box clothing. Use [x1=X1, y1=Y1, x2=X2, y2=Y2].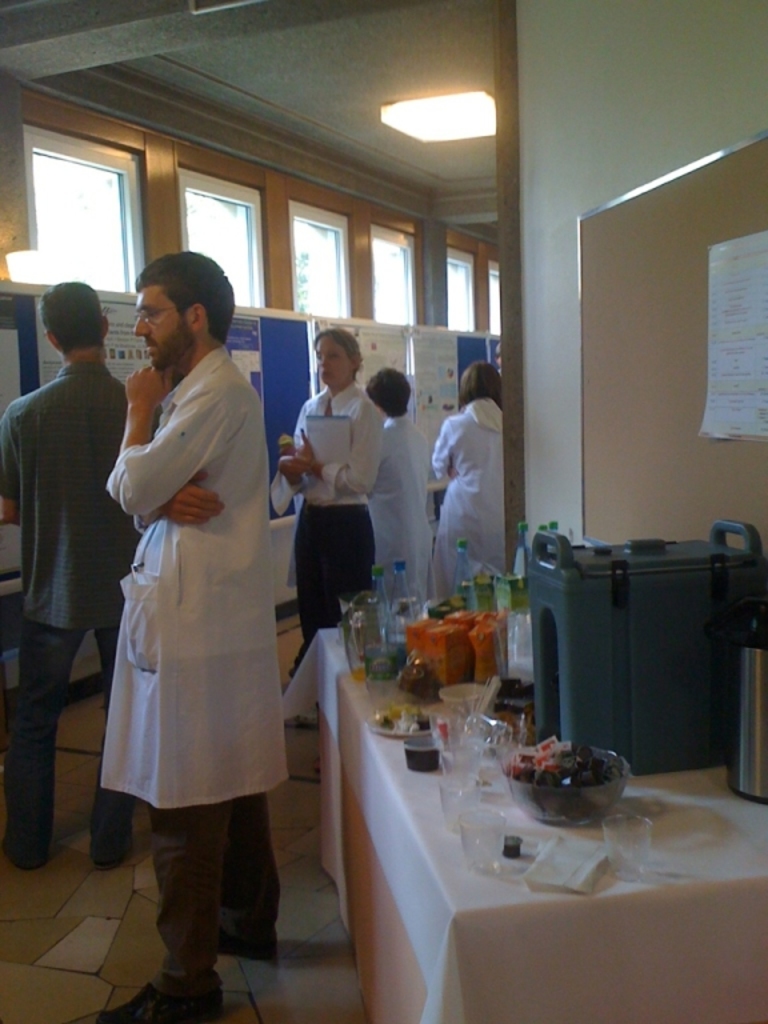
[x1=369, y1=415, x2=431, y2=596].
